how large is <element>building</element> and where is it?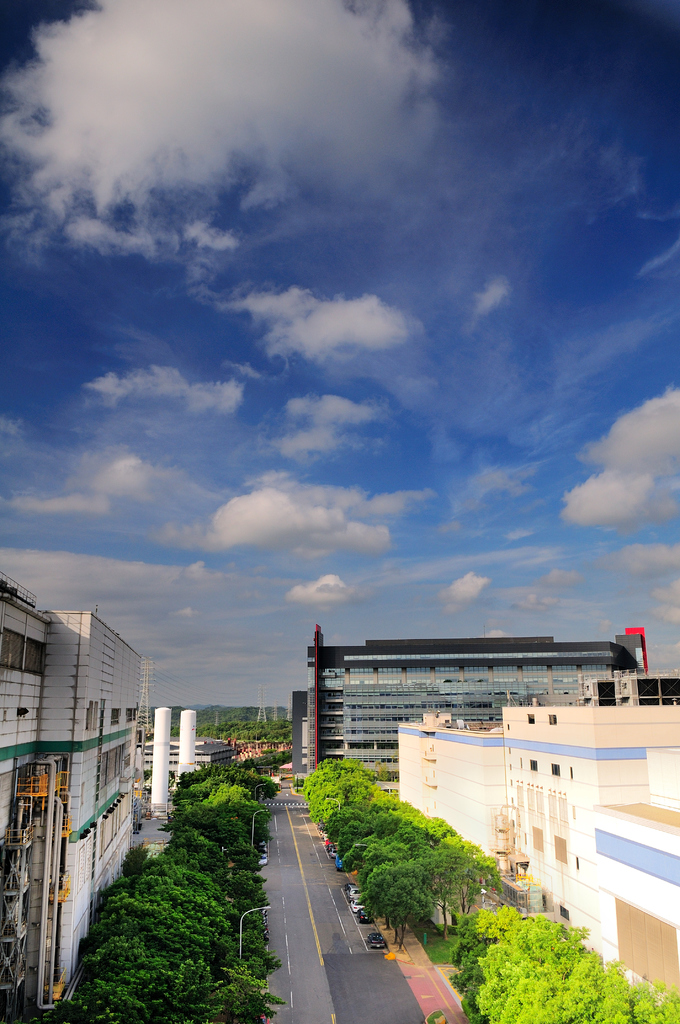
Bounding box: <region>0, 570, 145, 1023</region>.
